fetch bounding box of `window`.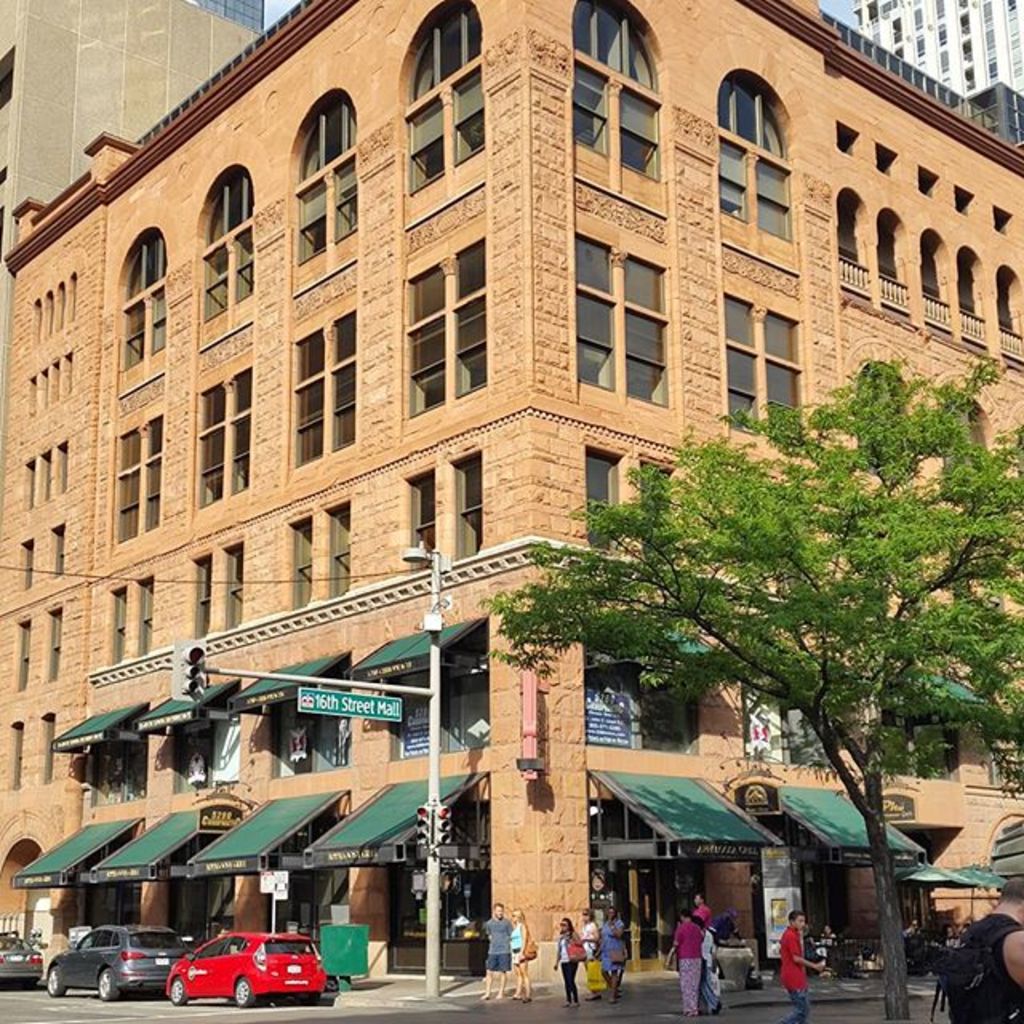
Bbox: (454,240,486,398).
